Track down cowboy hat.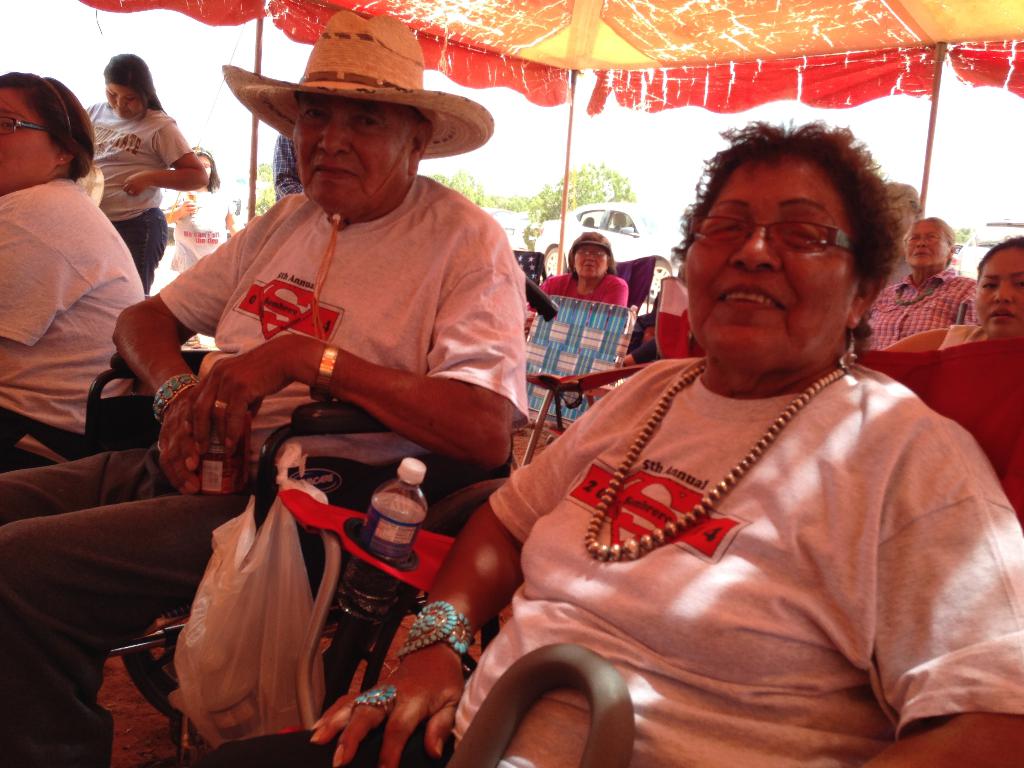
Tracked to 225, 14, 488, 190.
